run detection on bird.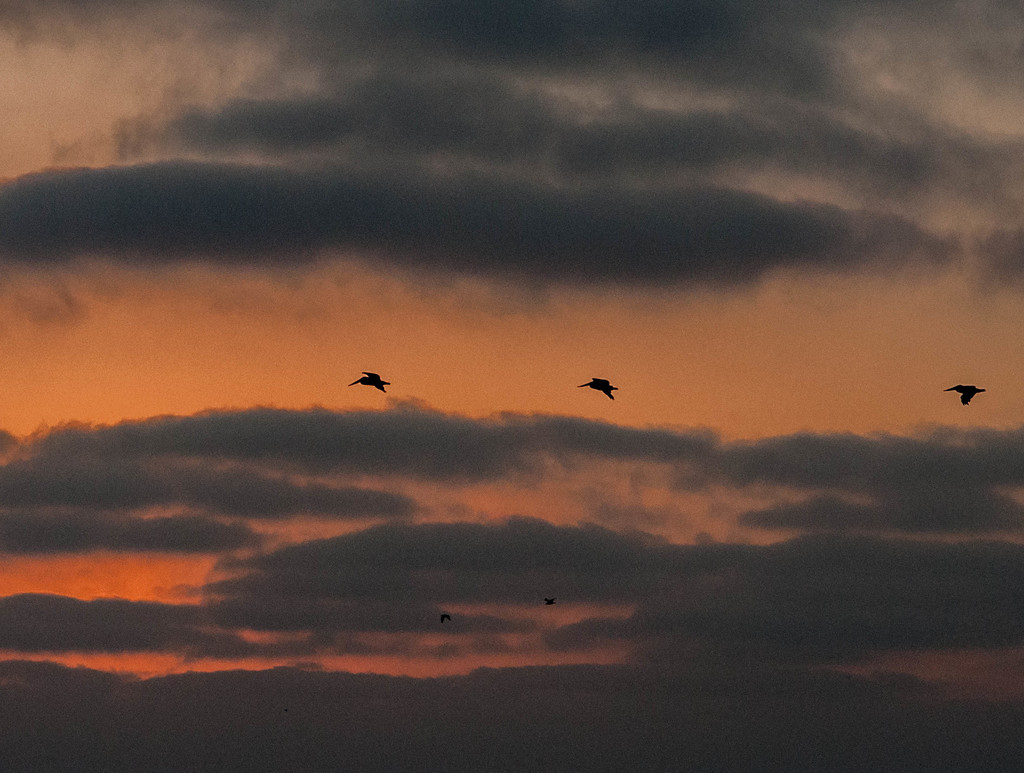
Result: l=349, t=369, r=391, b=395.
